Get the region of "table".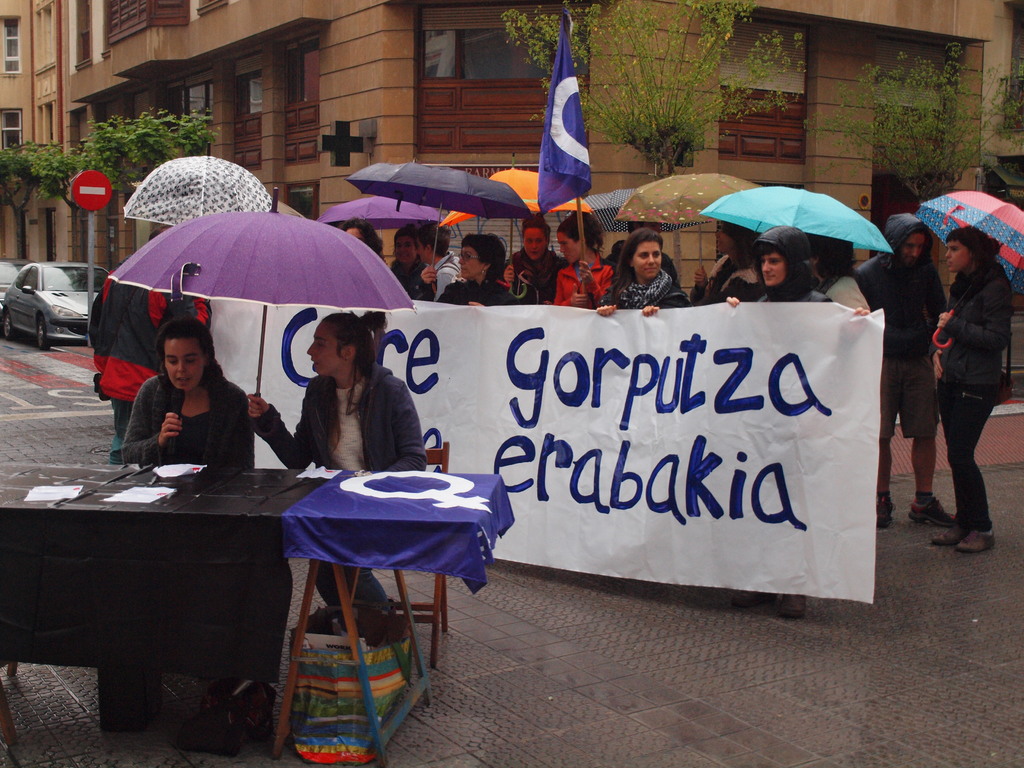
(0,462,503,733).
